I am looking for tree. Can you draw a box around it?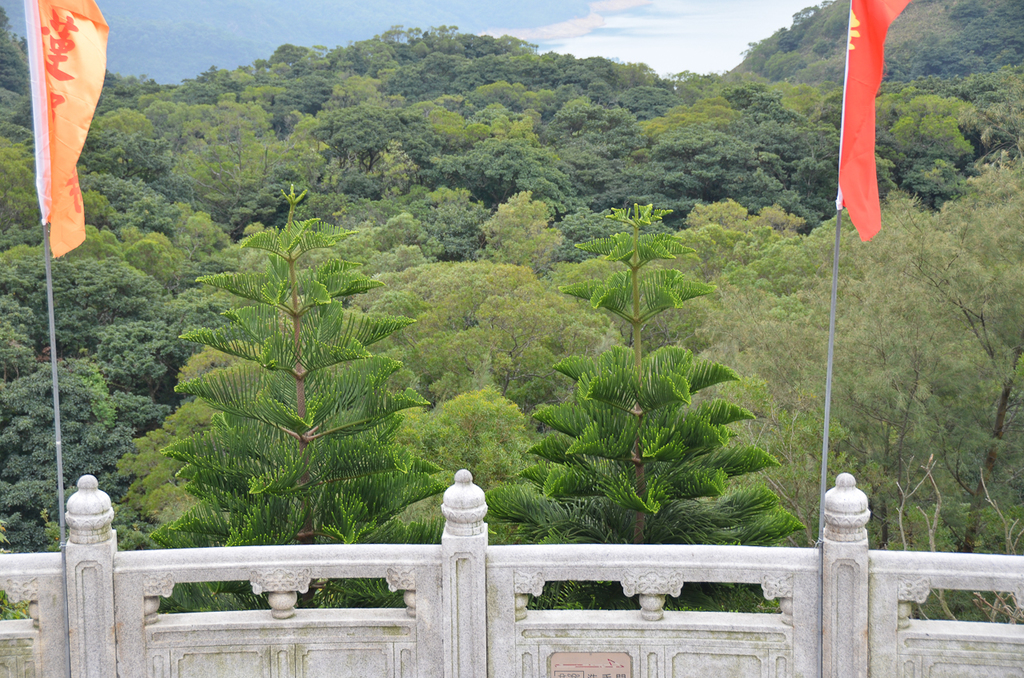
Sure, the bounding box is 219:89:270:142.
